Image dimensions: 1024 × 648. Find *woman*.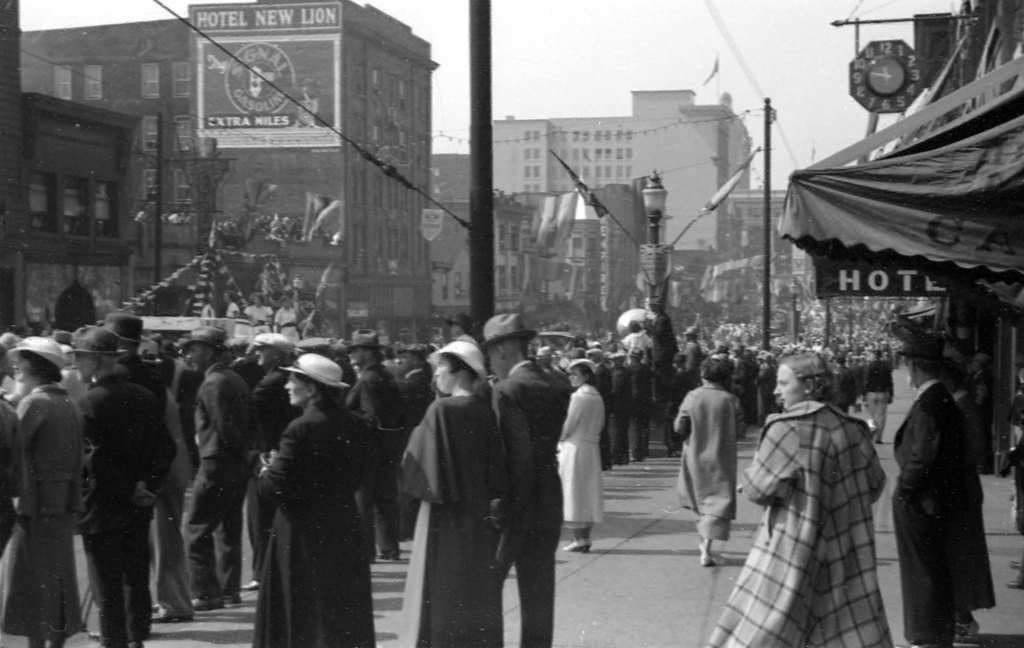
<bbox>0, 336, 97, 647</bbox>.
